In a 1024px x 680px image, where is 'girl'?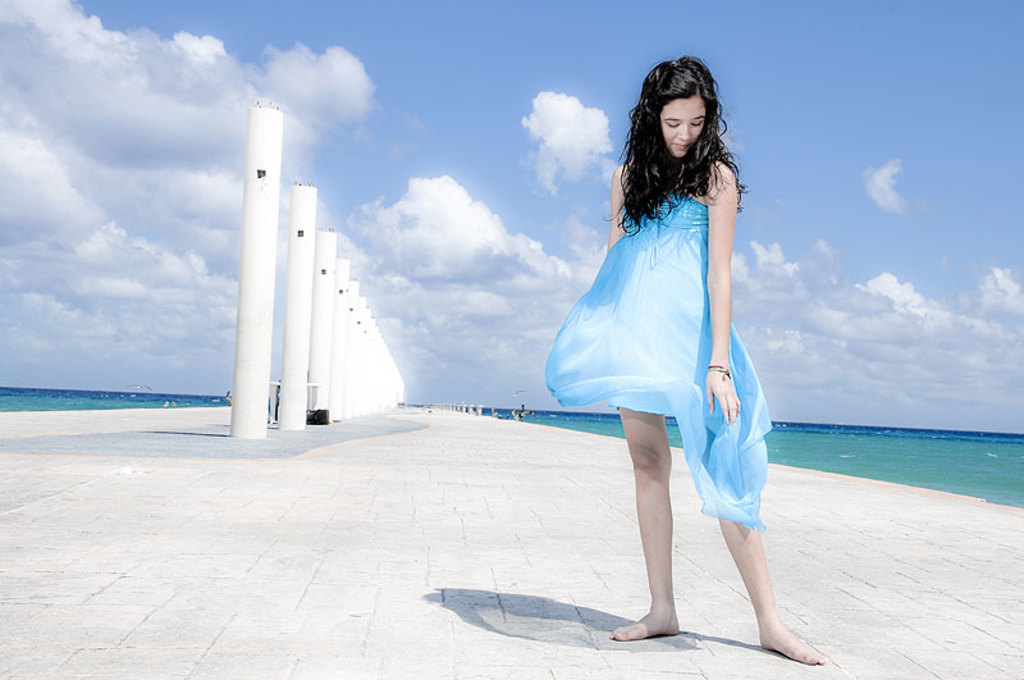
locate(545, 58, 827, 665).
